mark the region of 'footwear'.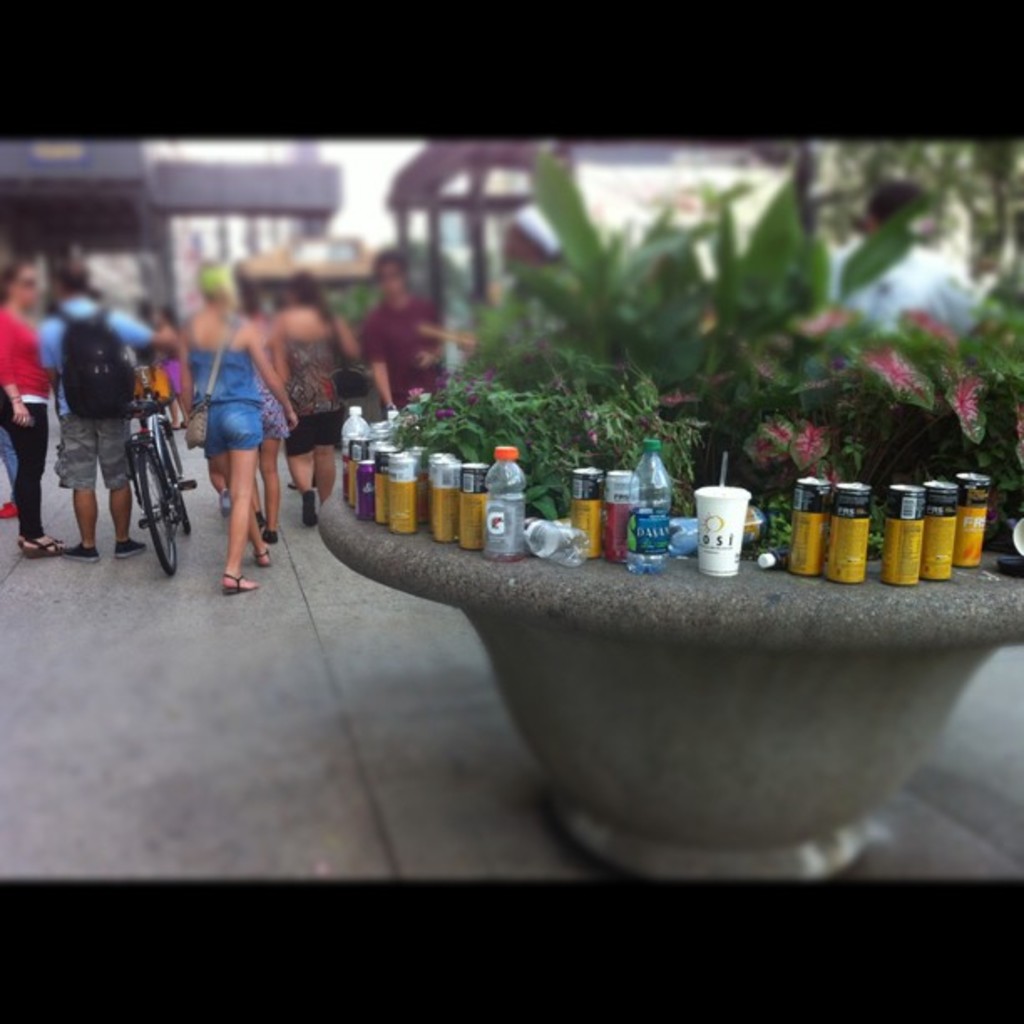
Region: BBox(253, 510, 283, 549).
